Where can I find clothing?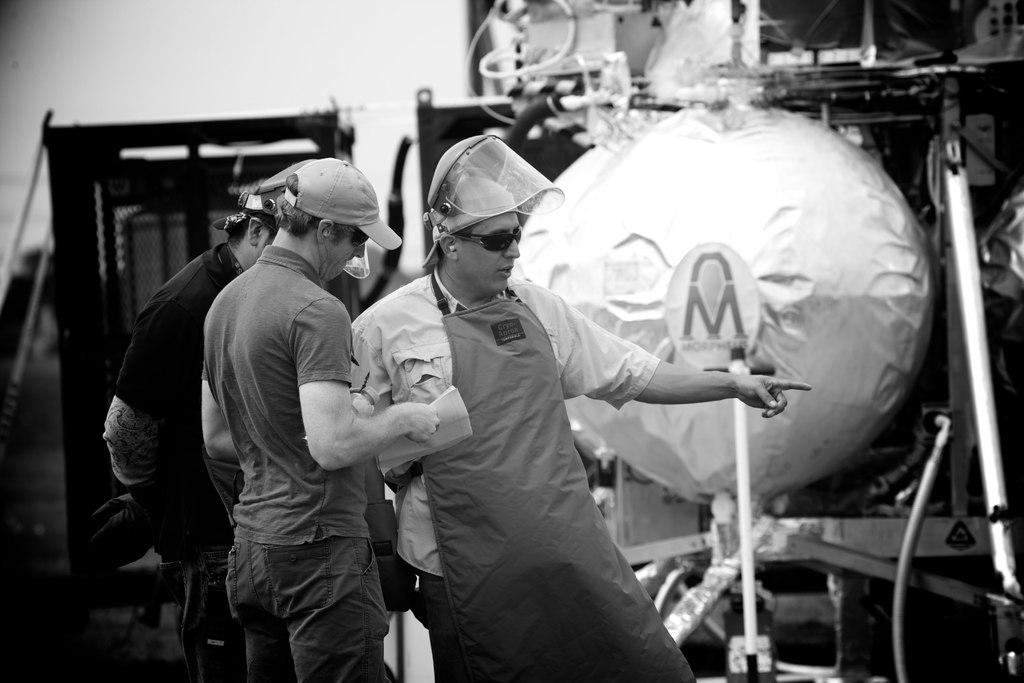
You can find it at 352:225:712:666.
